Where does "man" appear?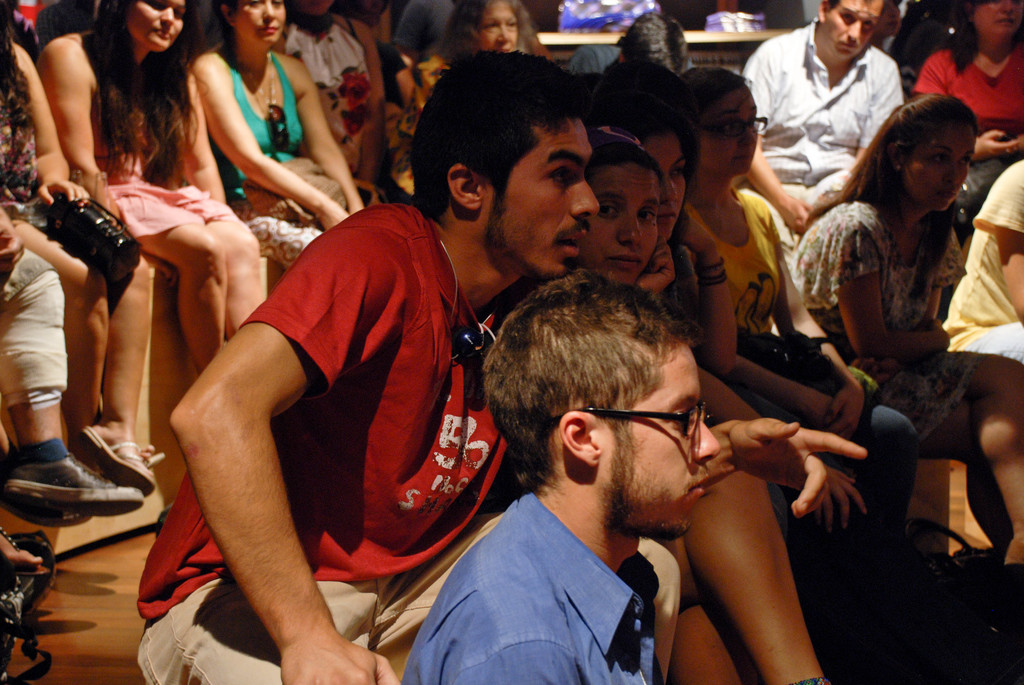
Appears at bbox=[398, 269, 723, 684].
